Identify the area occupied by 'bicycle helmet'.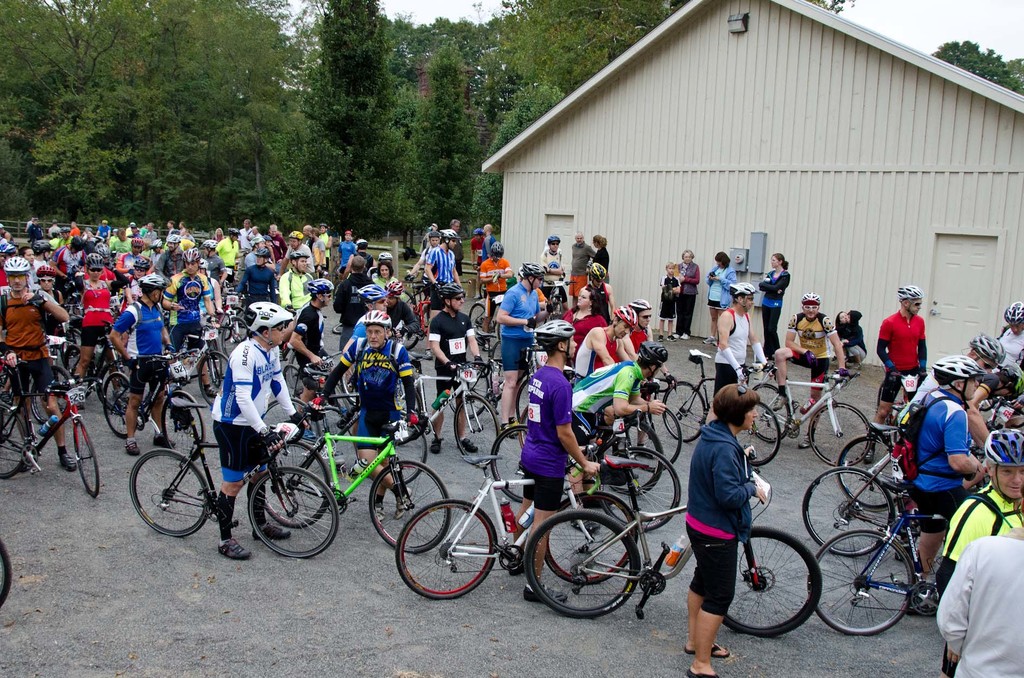
Area: bbox=(439, 282, 461, 302).
